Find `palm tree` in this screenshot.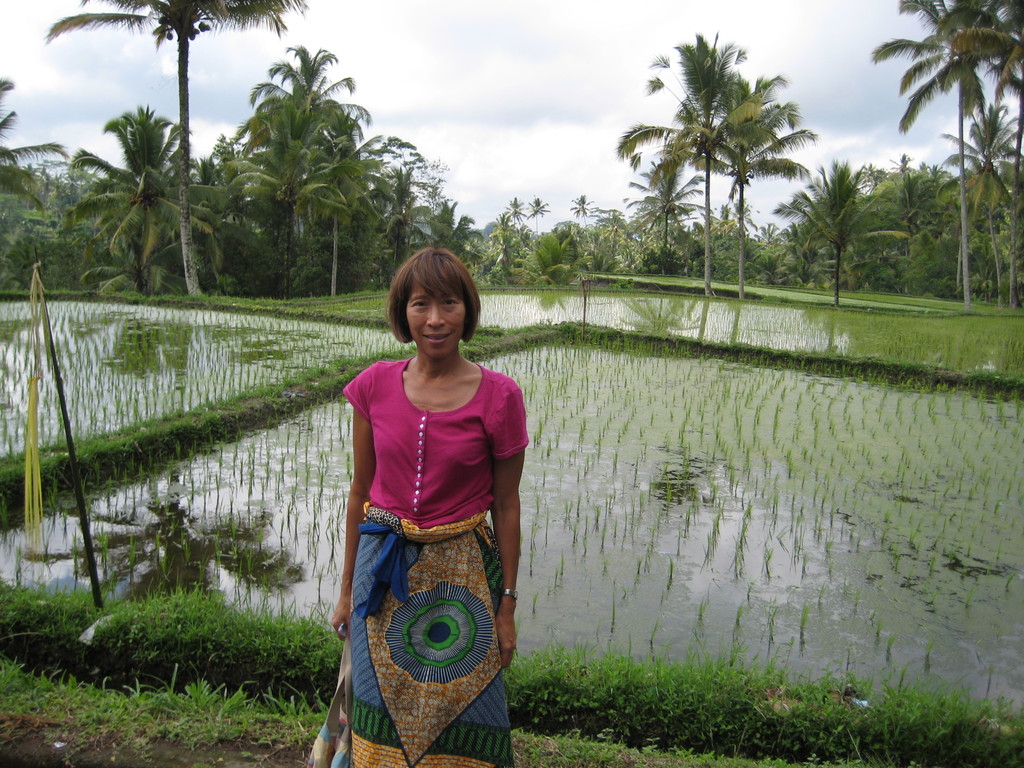
The bounding box for `palm tree` is box(812, 168, 878, 292).
